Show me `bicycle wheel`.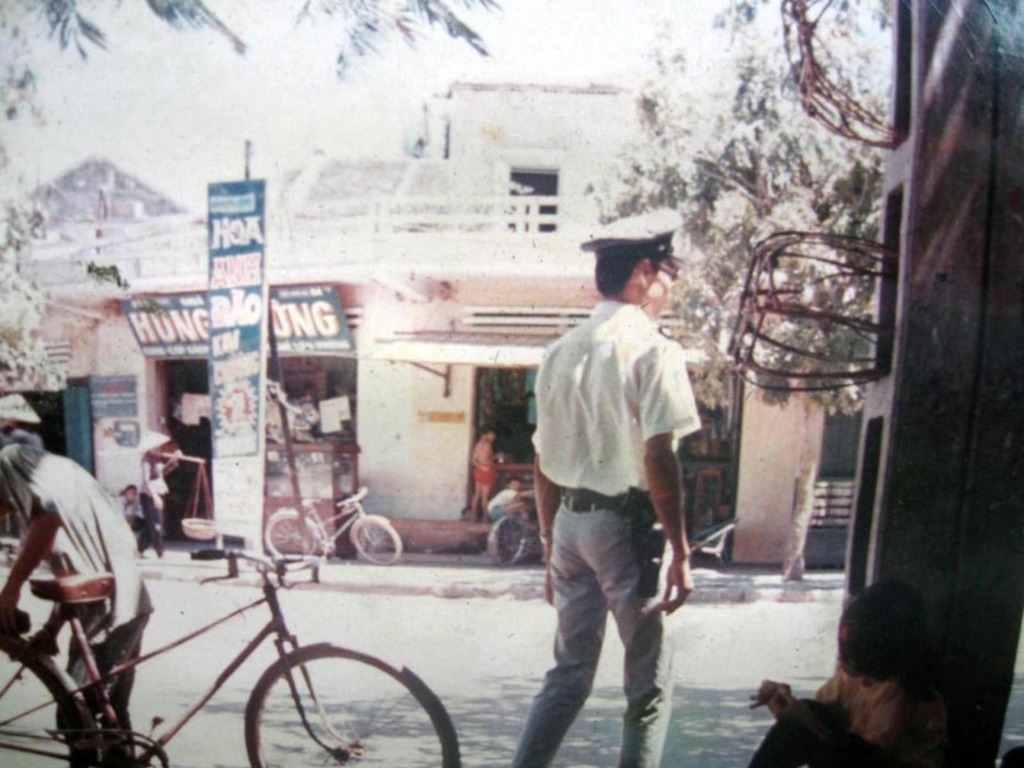
`bicycle wheel` is here: box(227, 623, 431, 767).
